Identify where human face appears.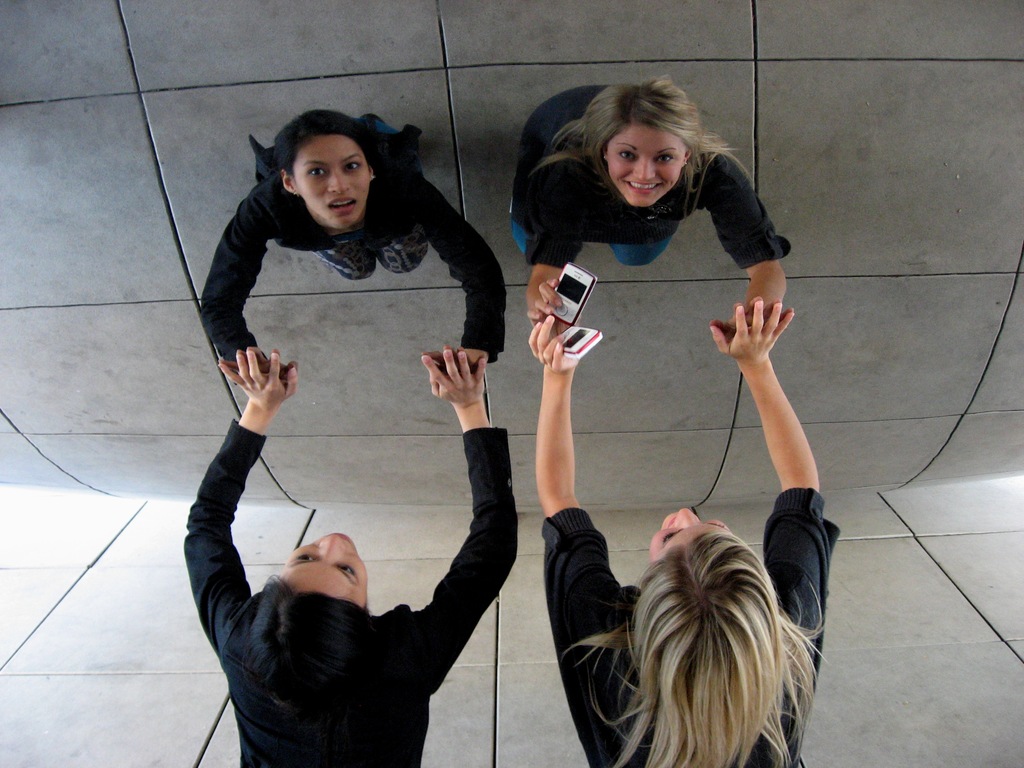
Appears at locate(301, 138, 370, 223).
